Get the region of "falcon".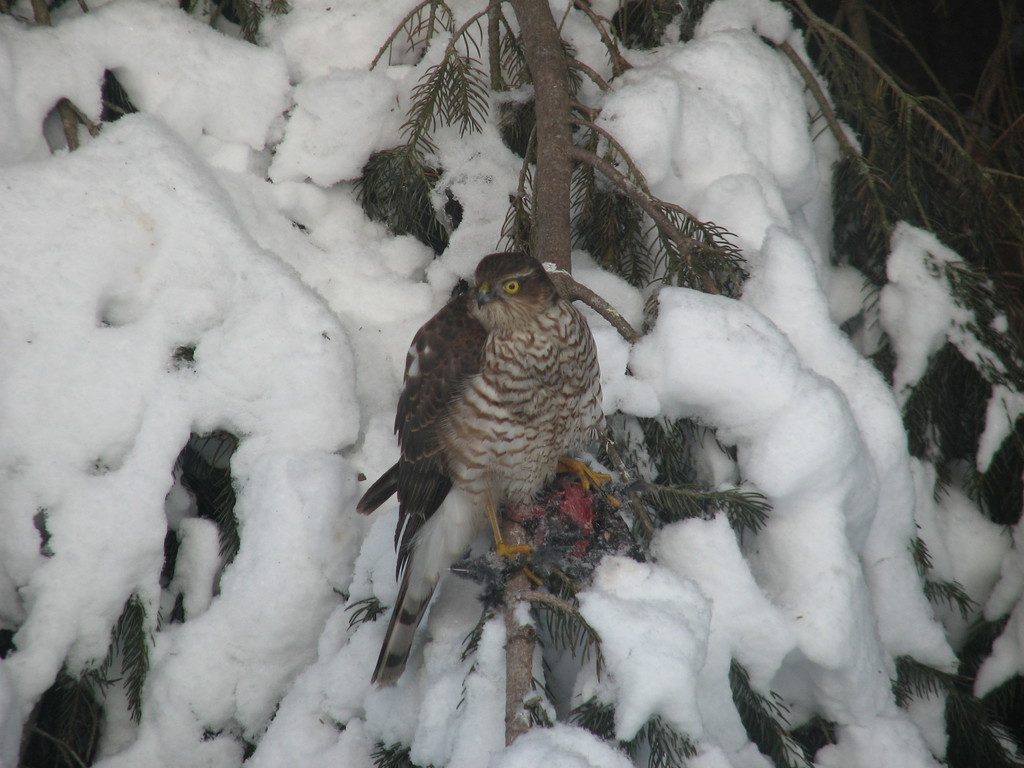
box=[353, 252, 618, 691].
